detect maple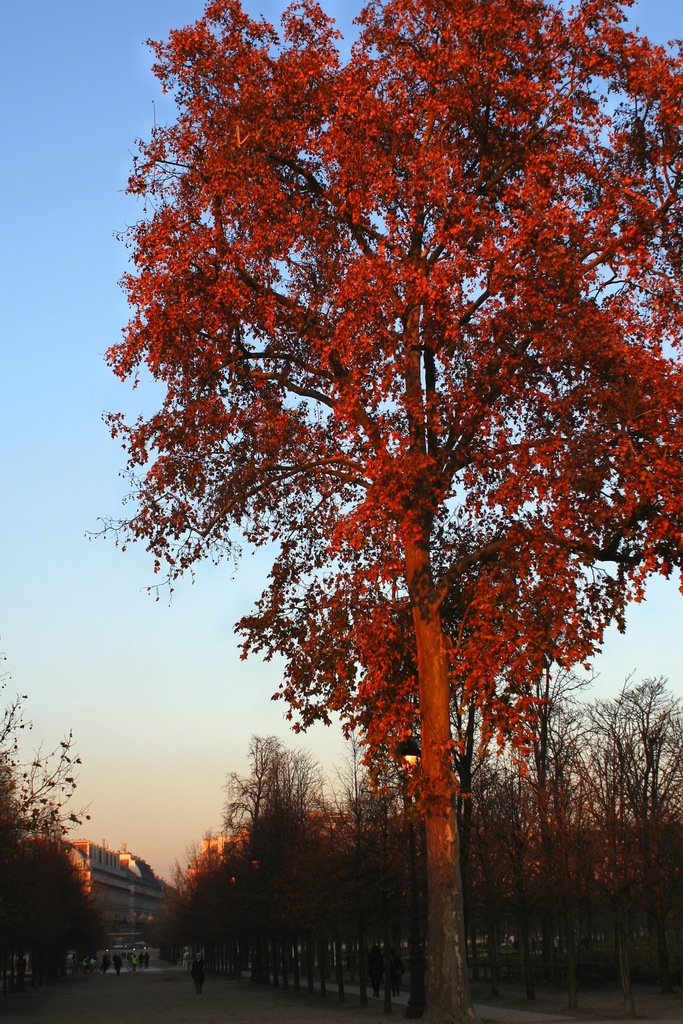
bbox=[573, 676, 645, 1014]
